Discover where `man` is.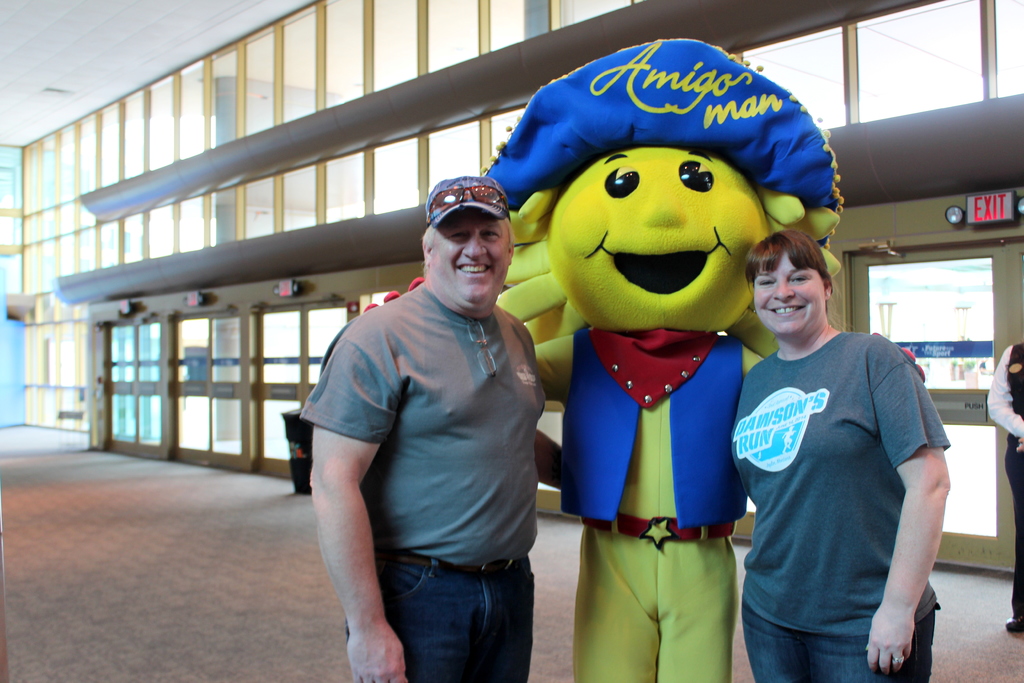
Discovered at 292,153,570,668.
